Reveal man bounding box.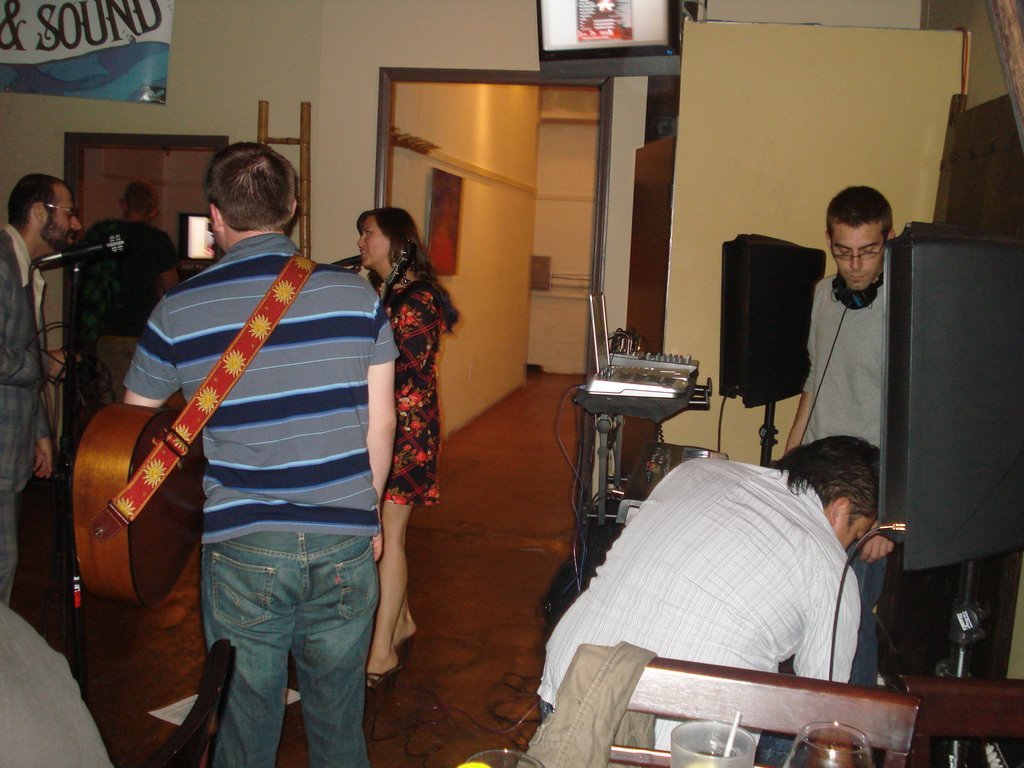
Revealed: <bbox>79, 179, 180, 404</bbox>.
